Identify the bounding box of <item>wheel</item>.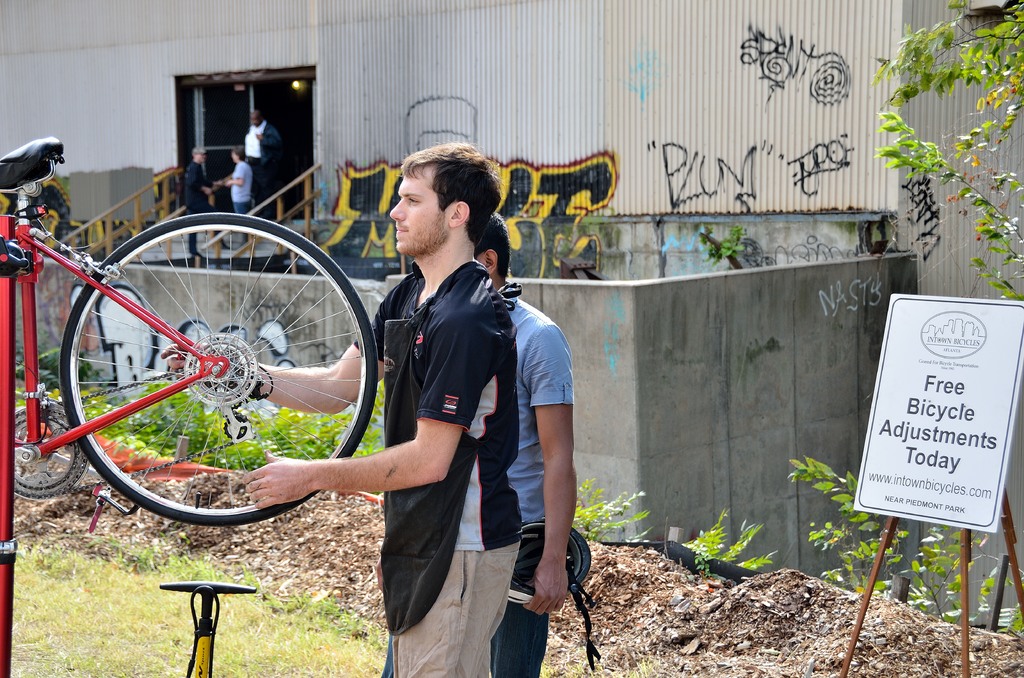
8/392/93/506.
